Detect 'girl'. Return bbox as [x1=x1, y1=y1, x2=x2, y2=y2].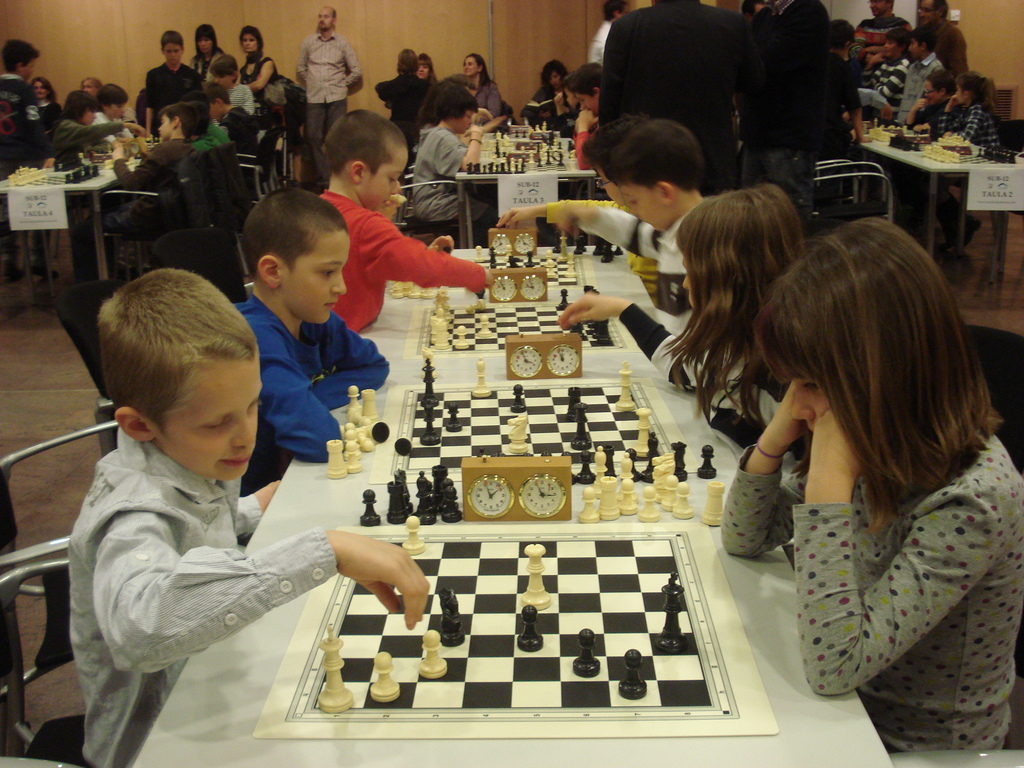
[x1=719, y1=212, x2=1023, y2=756].
